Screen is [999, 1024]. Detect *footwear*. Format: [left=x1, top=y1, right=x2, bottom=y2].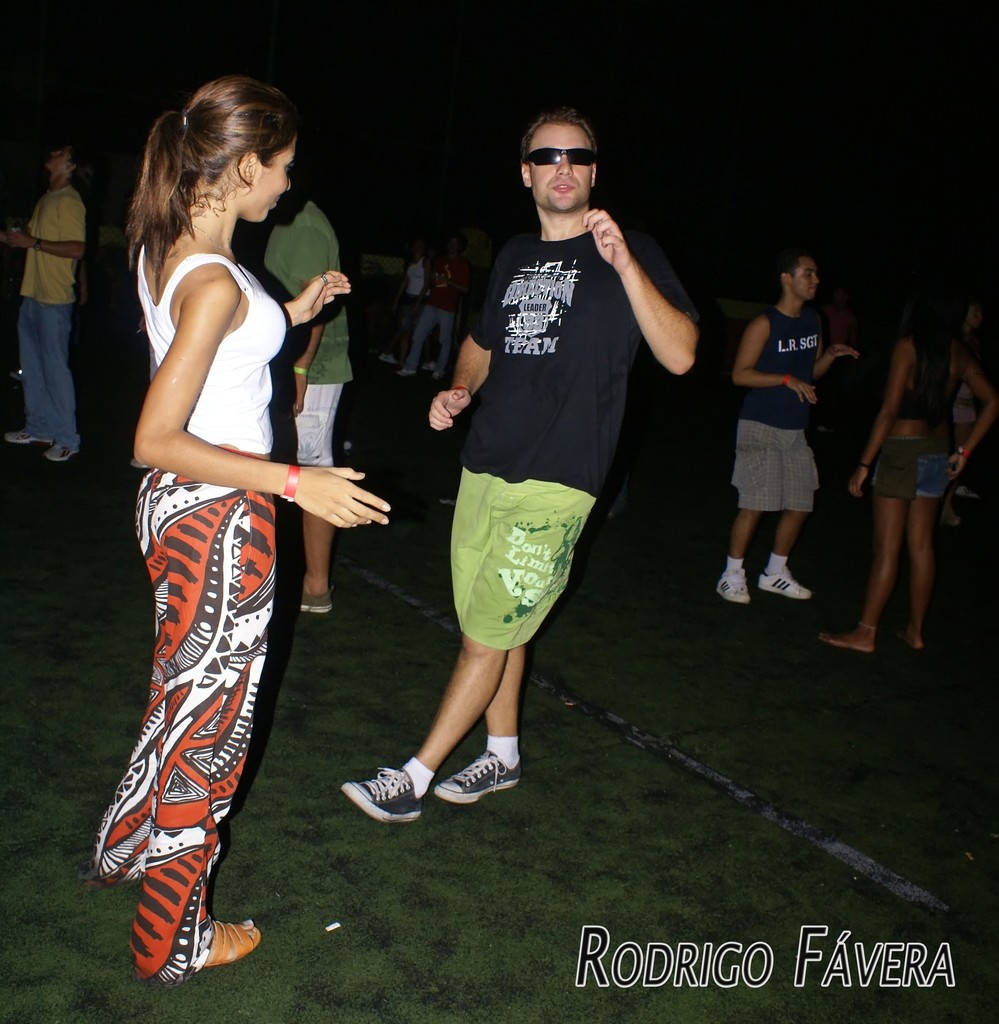
[left=298, top=592, right=333, bottom=612].
